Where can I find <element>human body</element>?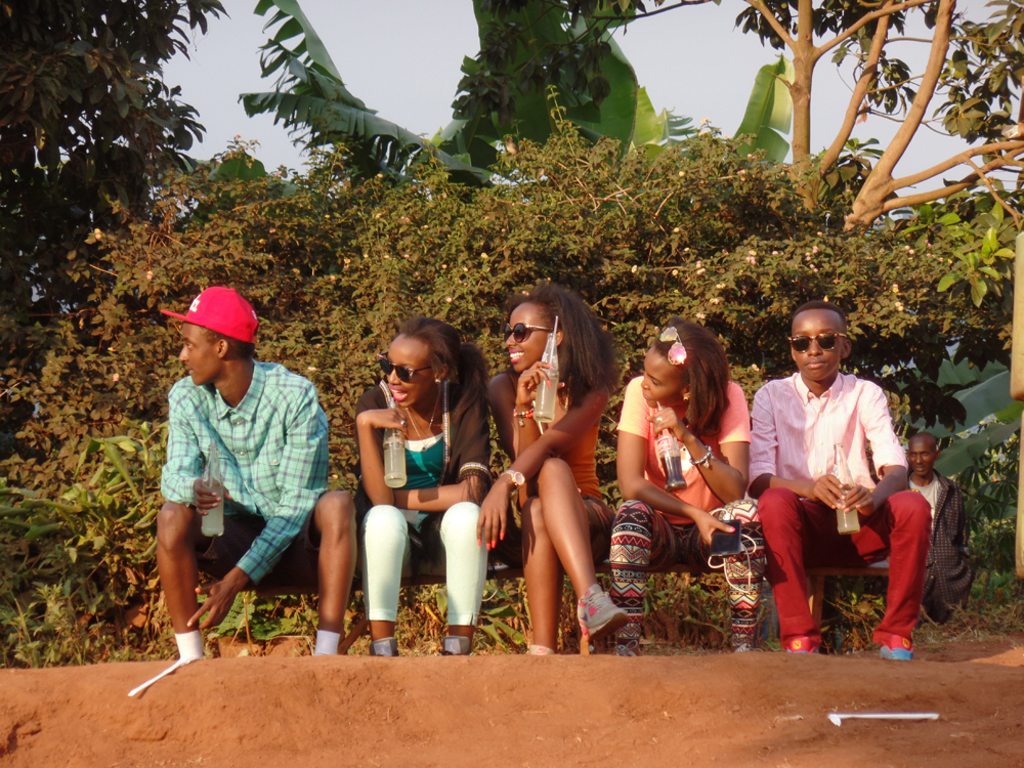
You can find it at [left=148, top=360, right=353, bottom=655].
